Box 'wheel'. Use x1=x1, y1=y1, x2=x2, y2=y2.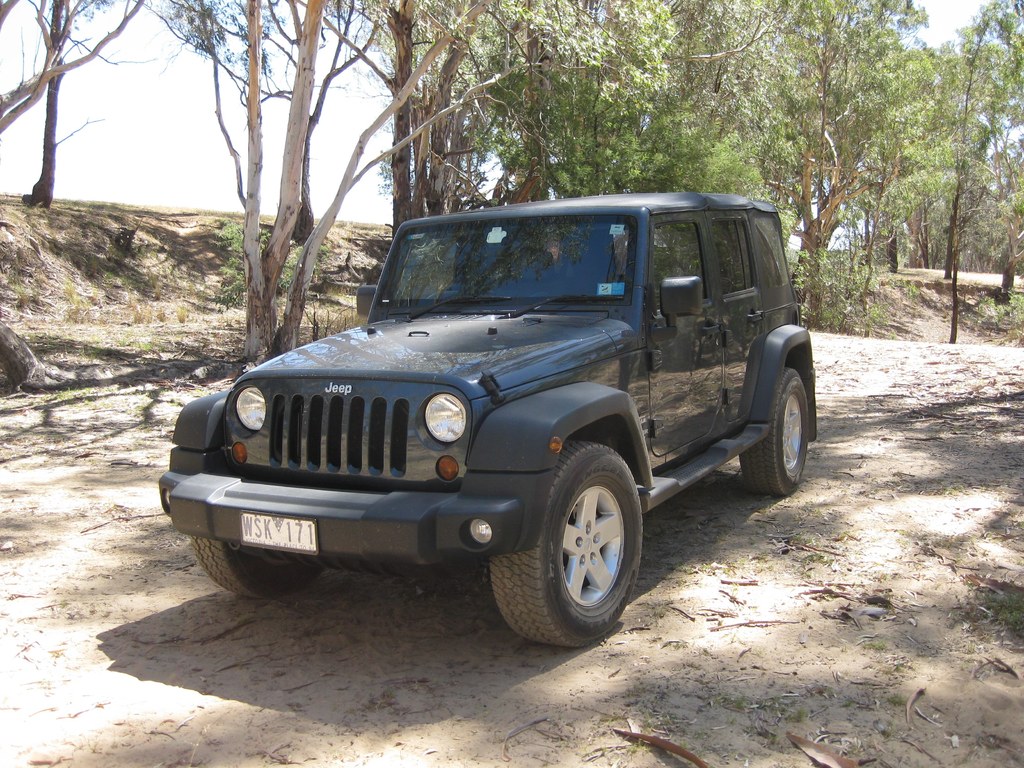
x1=184, y1=536, x2=323, y2=600.
